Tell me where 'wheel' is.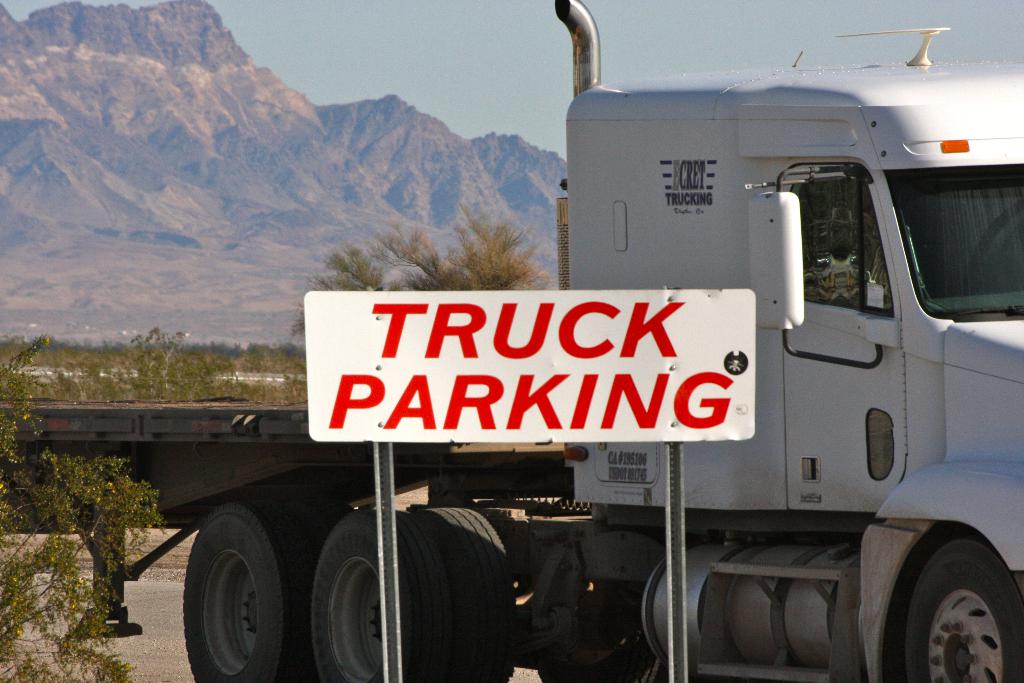
'wheel' is at pyautogui.locateOnScreen(893, 530, 1023, 682).
